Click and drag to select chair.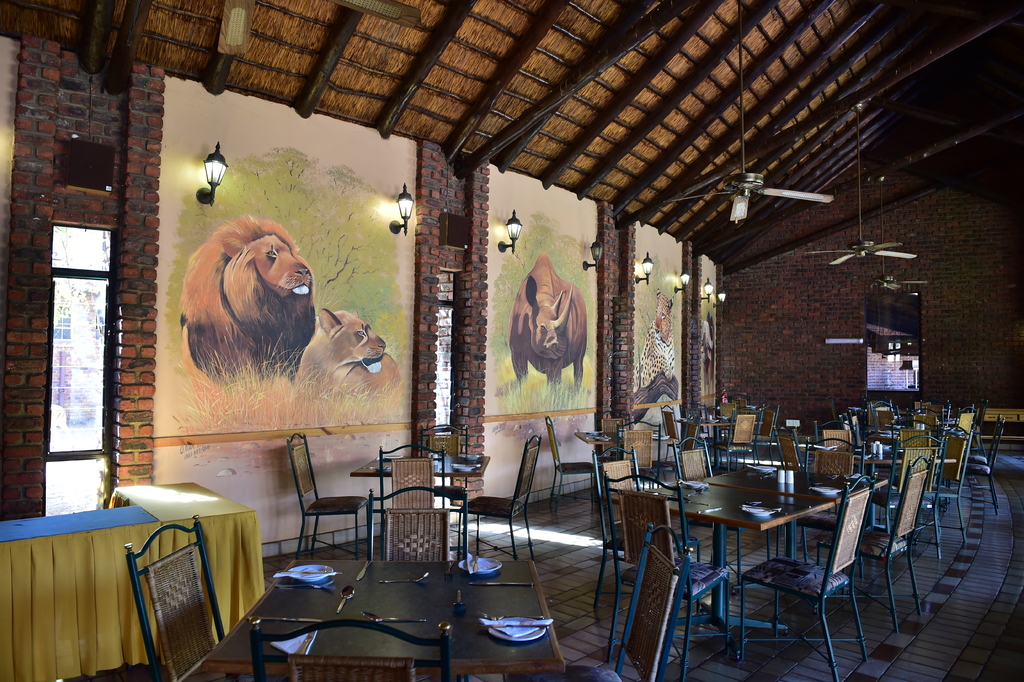
Selection: 367/483/468/565.
